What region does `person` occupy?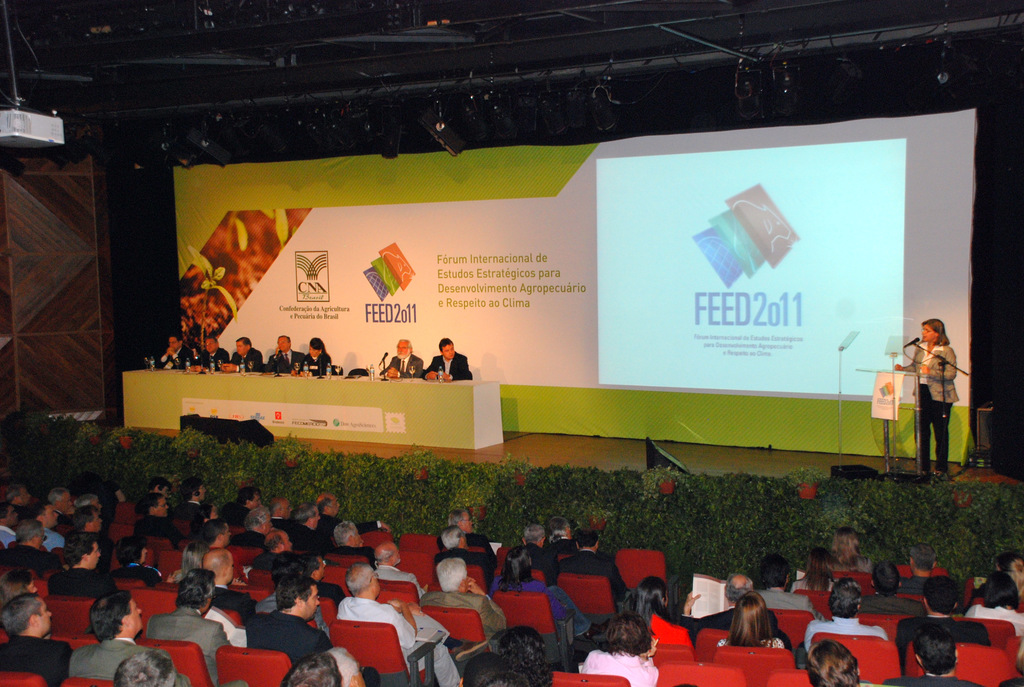
select_region(963, 572, 1023, 660).
